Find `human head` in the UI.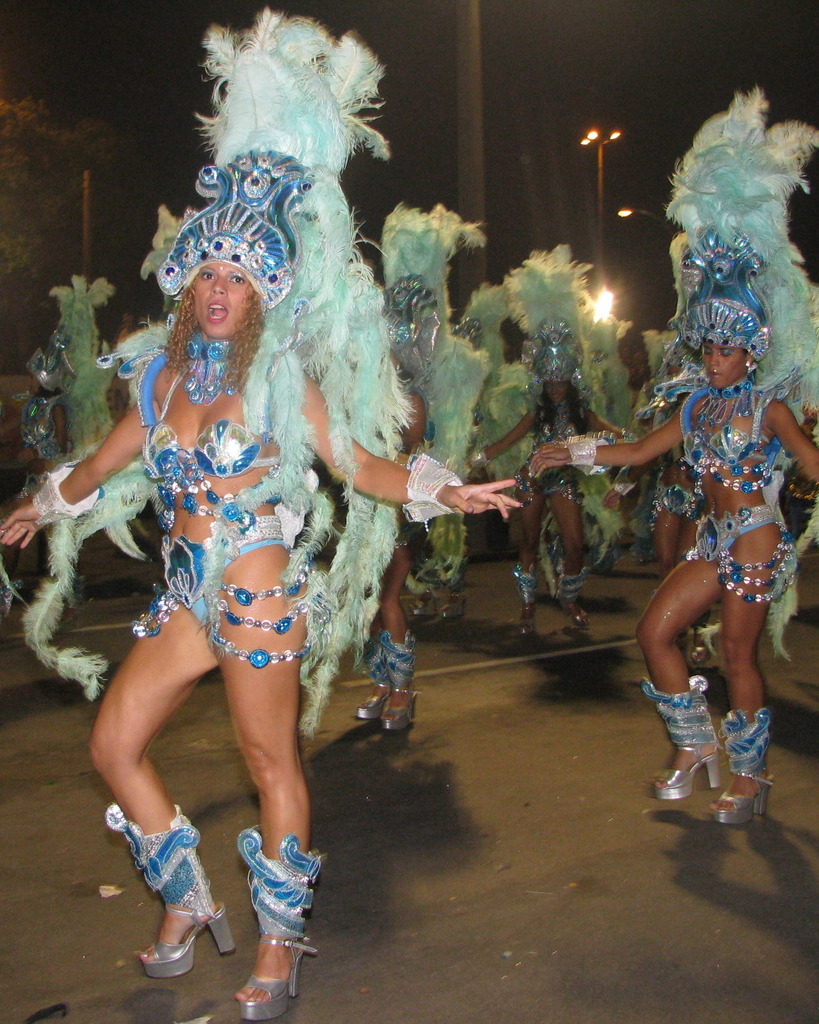
UI element at <box>700,338,762,389</box>.
